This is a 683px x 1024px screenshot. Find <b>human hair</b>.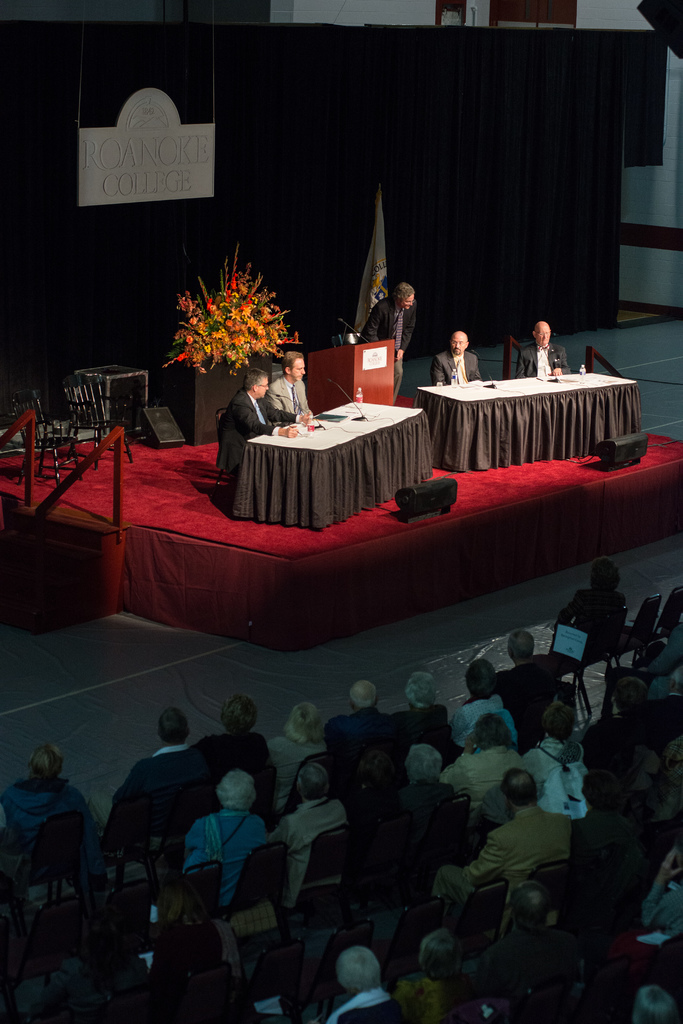
Bounding box: box=[405, 669, 440, 711].
